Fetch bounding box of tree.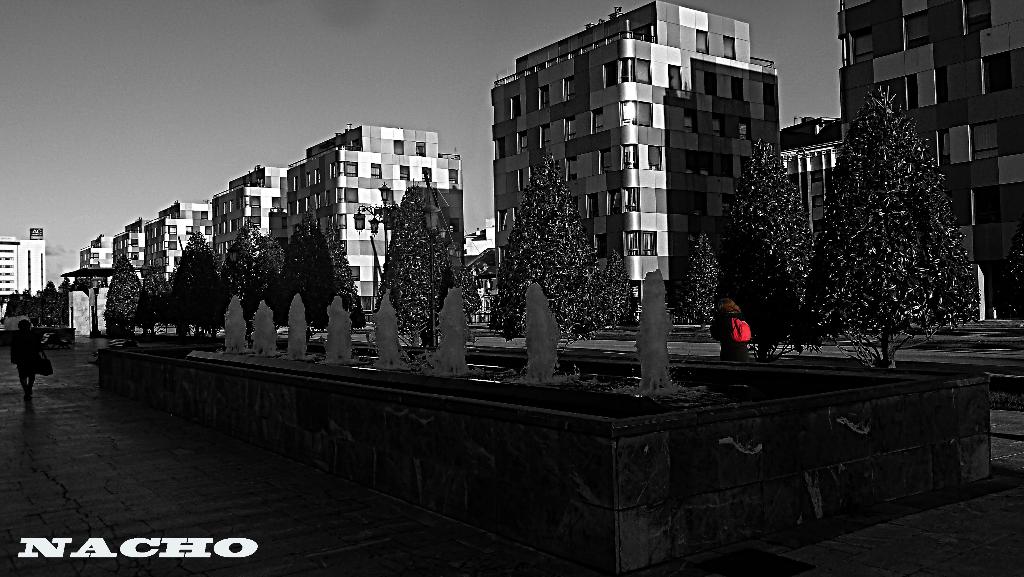
Bbox: bbox=[594, 249, 636, 330].
